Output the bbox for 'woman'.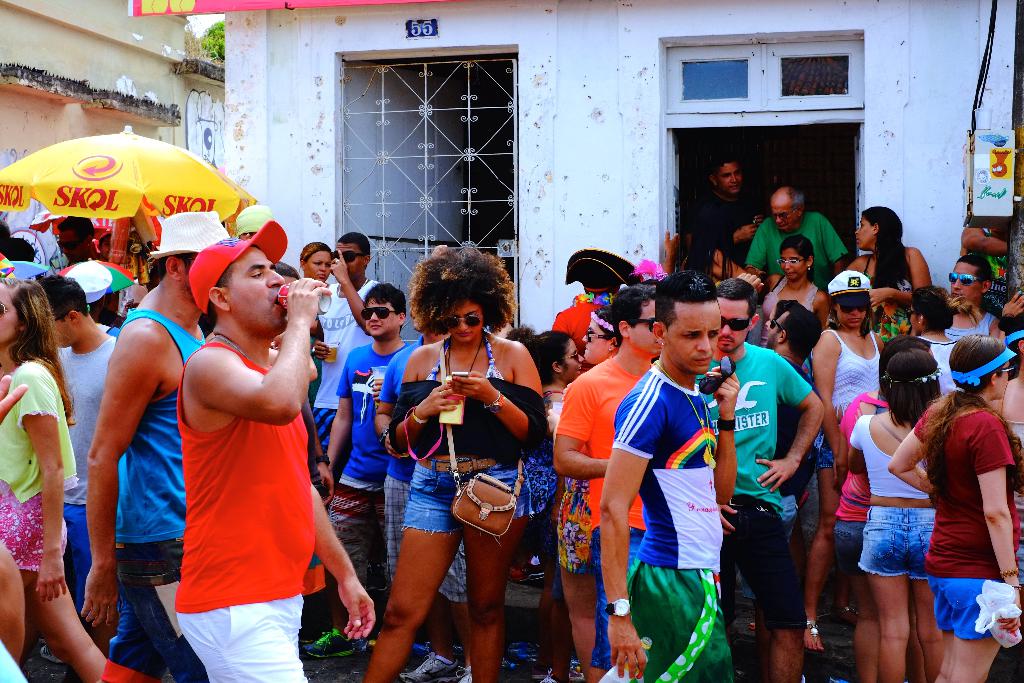
region(847, 334, 942, 682).
